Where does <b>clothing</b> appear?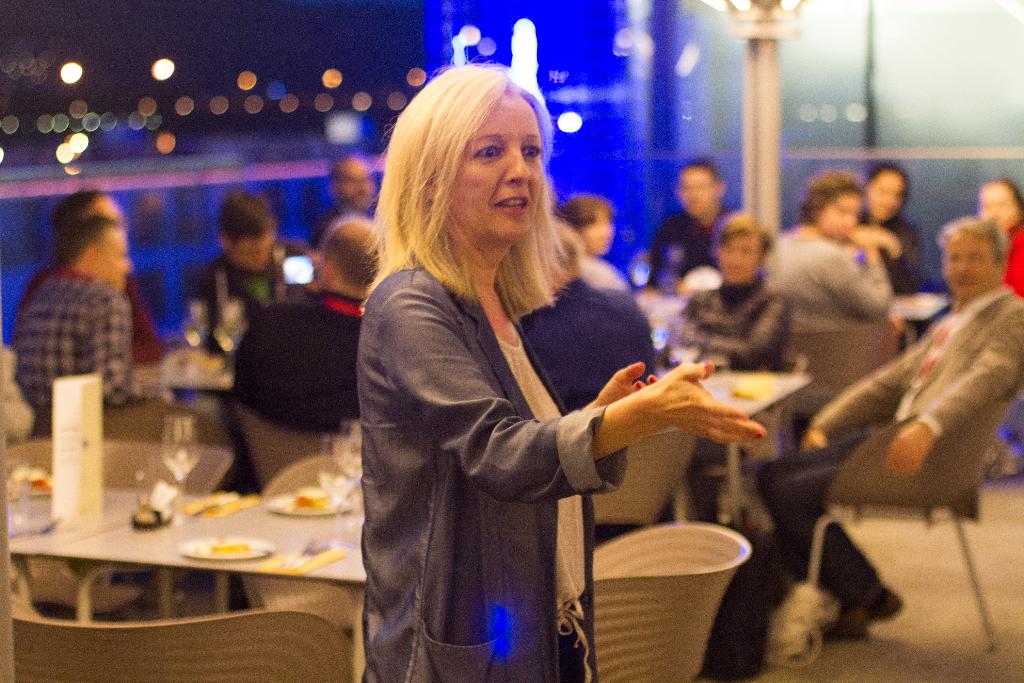
Appears at [left=347, top=249, right=608, bottom=679].
